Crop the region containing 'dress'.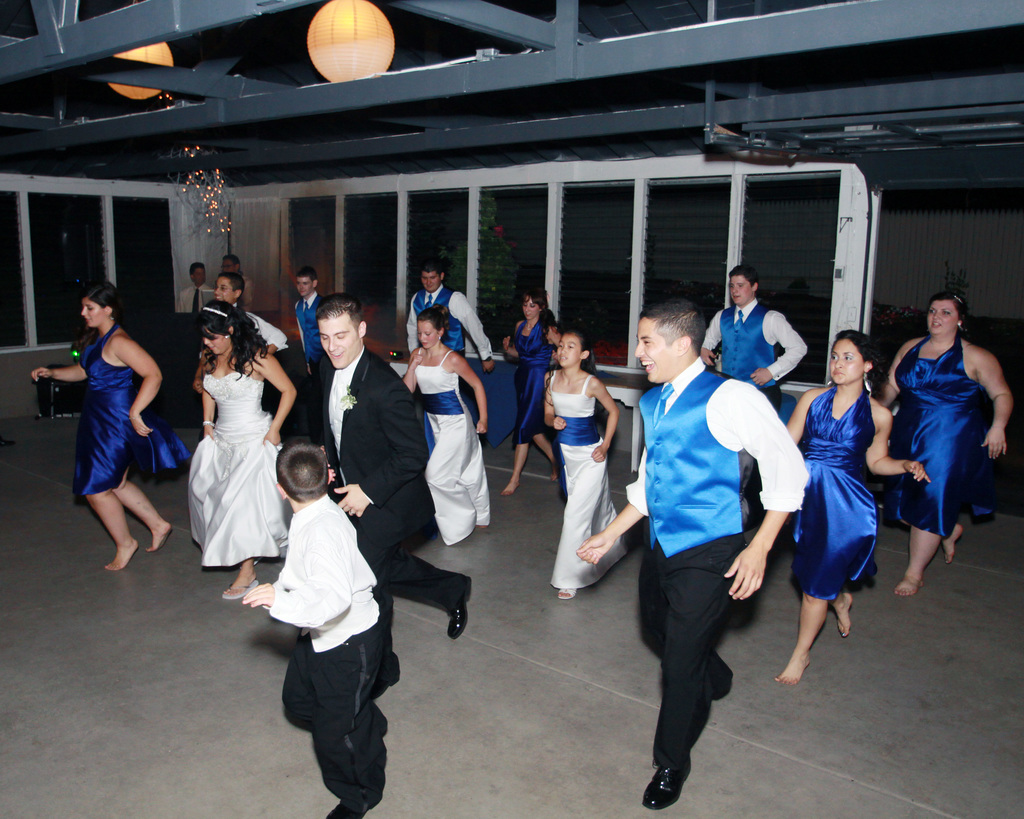
Crop region: box(509, 315, 553, 443).
